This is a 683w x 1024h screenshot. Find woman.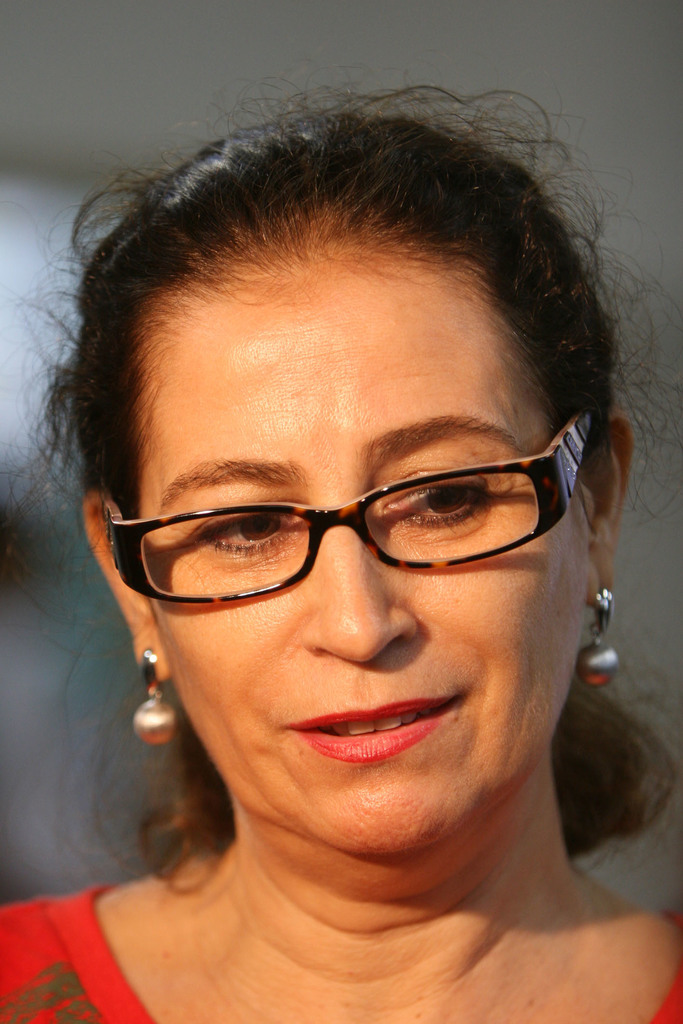
Bounding box: [6,93,682,1023].
